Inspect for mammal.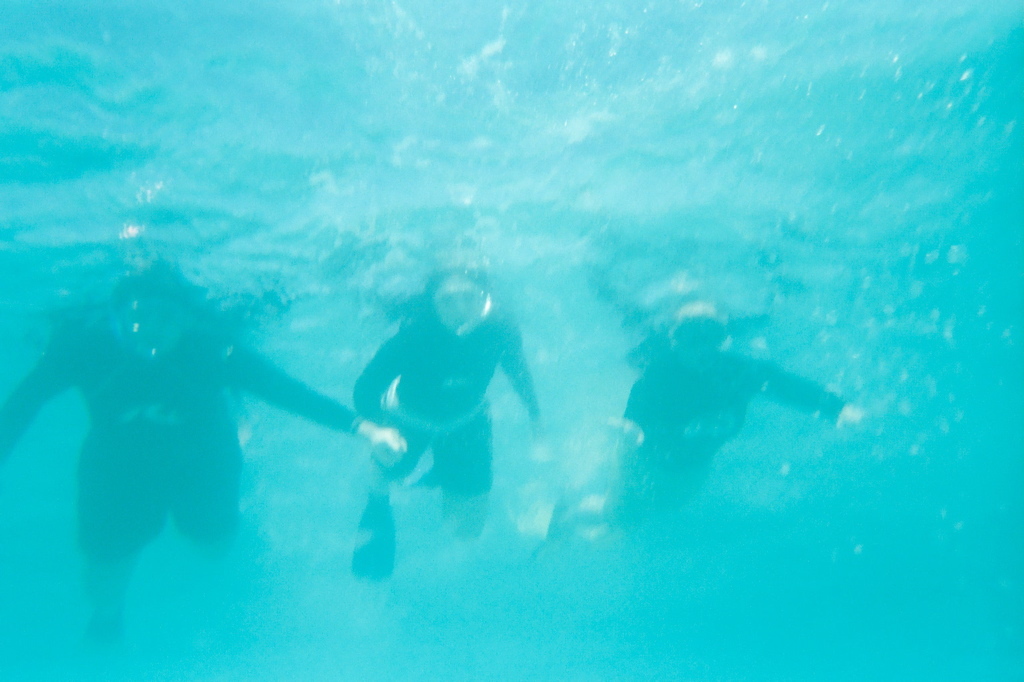
Inspection: [left=1, top=269, right=411, bottom=639].
